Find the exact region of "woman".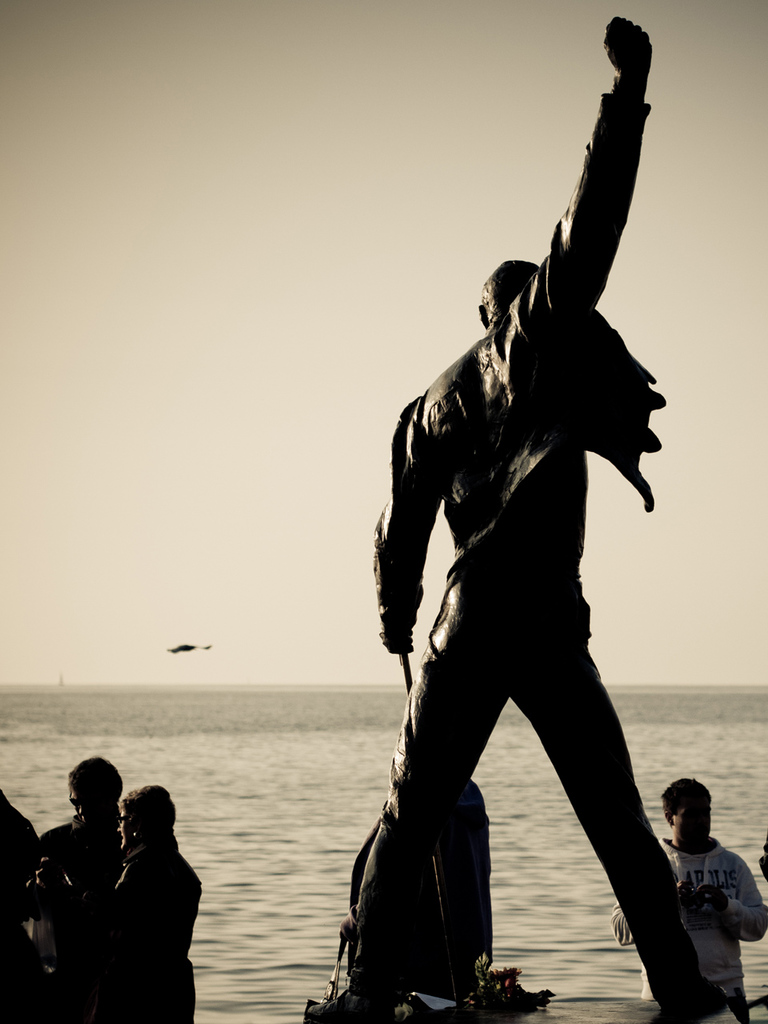
Exact region: select_region(74, 762, 202, 1019).
